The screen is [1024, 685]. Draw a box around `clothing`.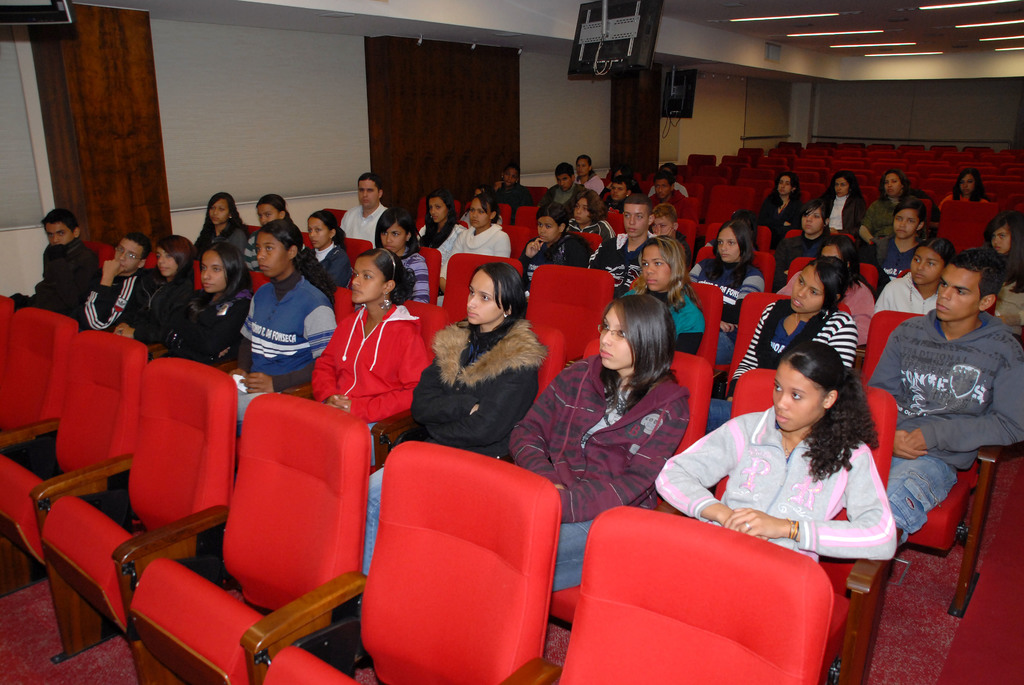
<region>292, 243, 348, 299</region>.
